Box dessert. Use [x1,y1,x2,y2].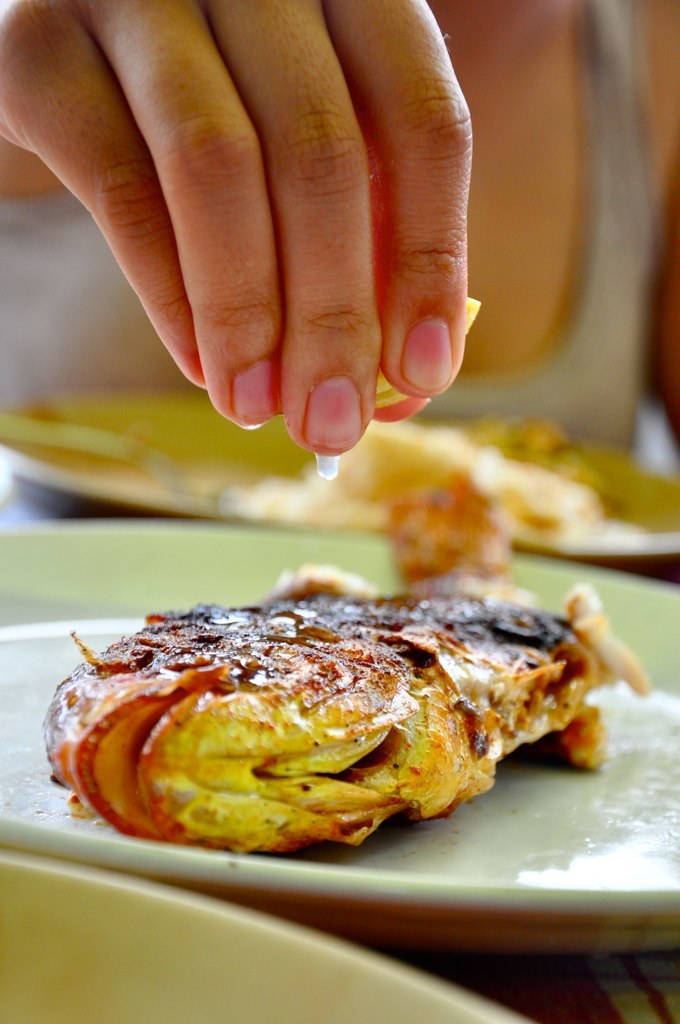
[360,297,484,412].
